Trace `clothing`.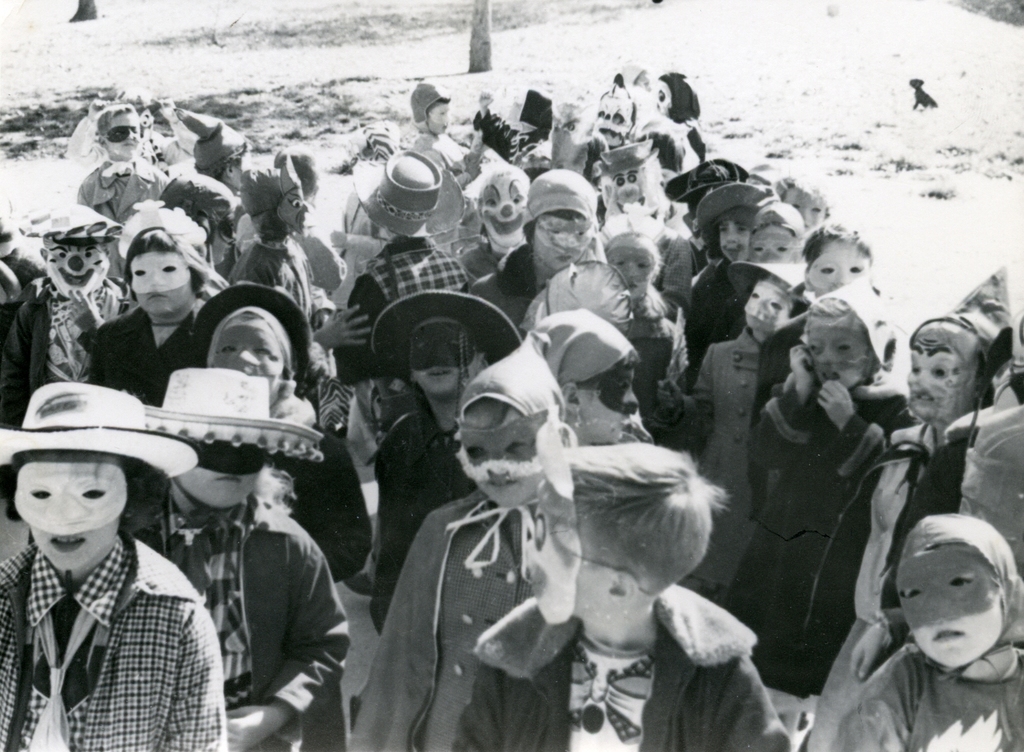
Traced to {"left": 679, "top": 323, "right": 778, "bottom": 601}.
